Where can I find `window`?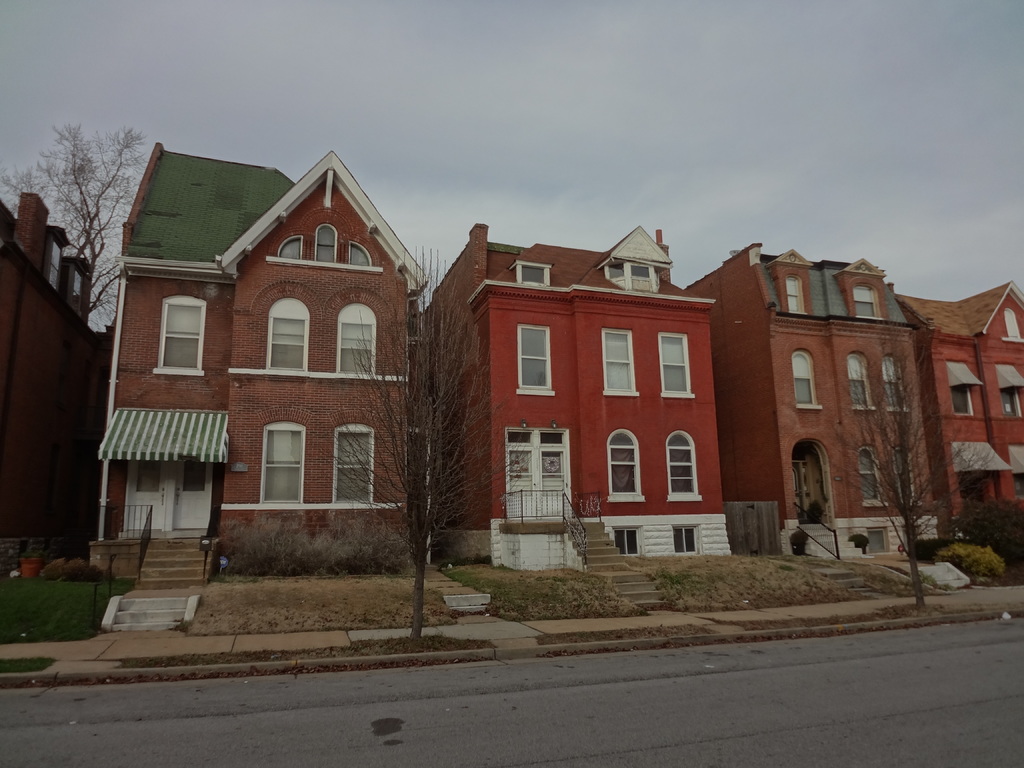
You can find it at 605:264:652:289.
